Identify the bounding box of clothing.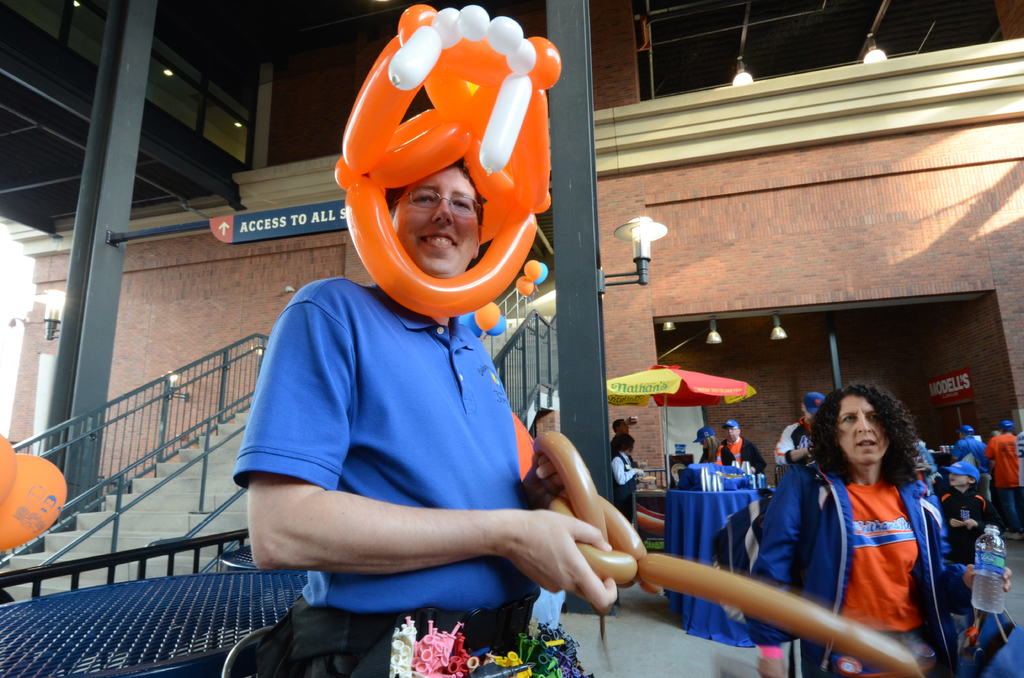
{"left": 774, "top": 448, "right": 957, "bottom": 650}.
